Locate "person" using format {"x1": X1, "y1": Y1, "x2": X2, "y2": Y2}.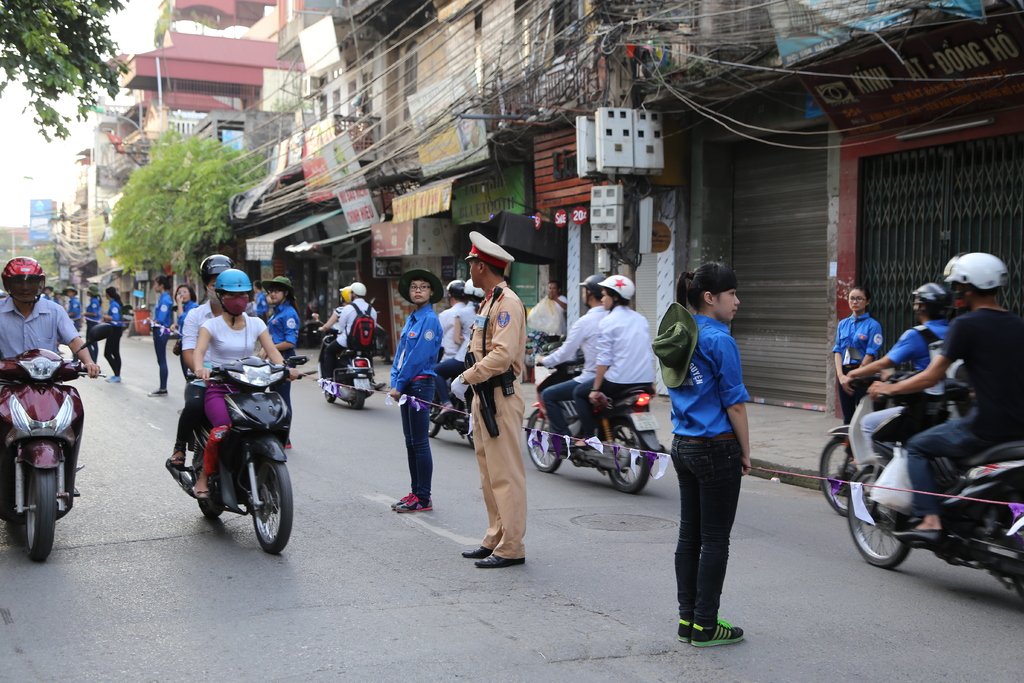
{"x1": 451, "y1": 231, "x2": 525, "y2": 570}.
